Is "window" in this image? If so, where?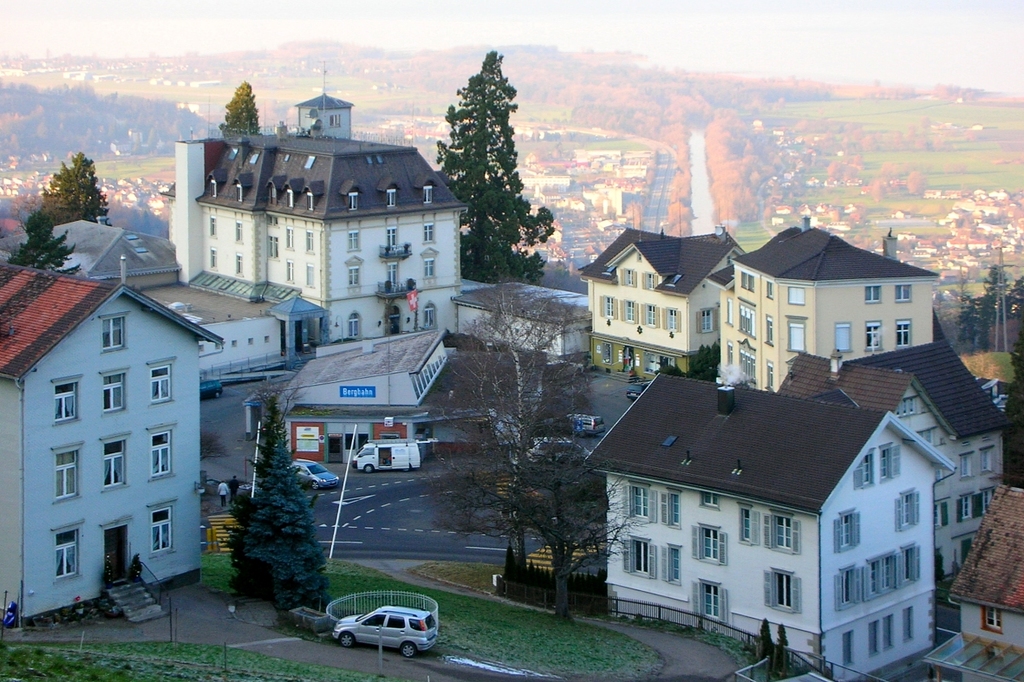
Yes, at select_region(210, 217, 217, 236).
